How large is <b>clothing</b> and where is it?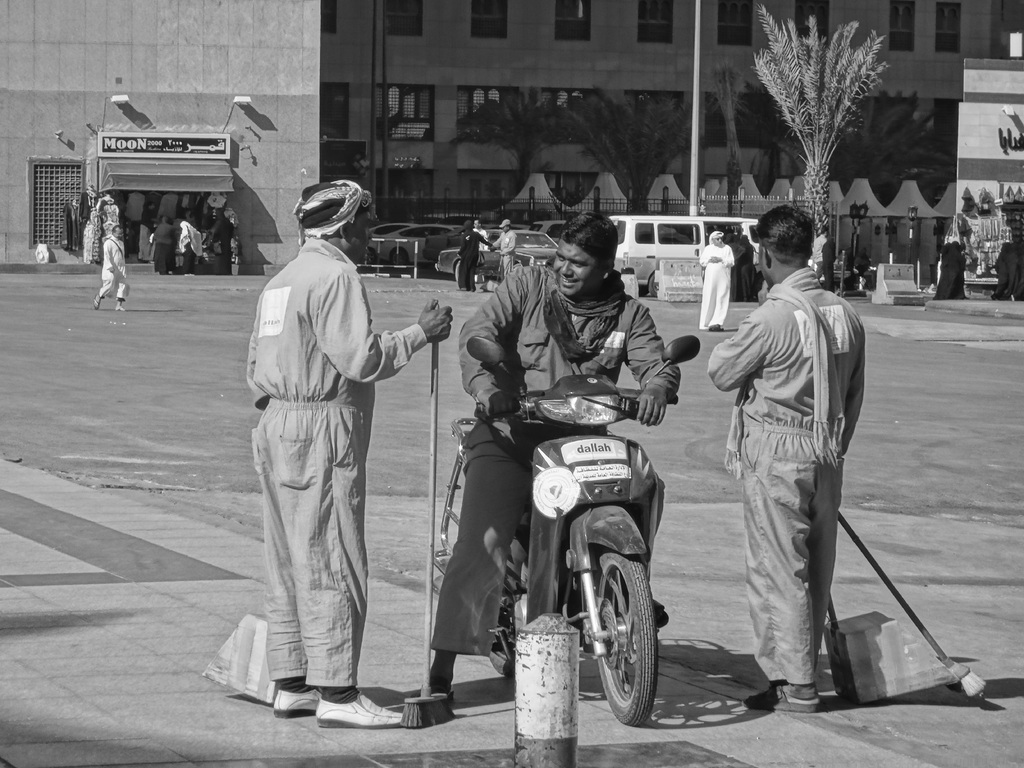
Bounding box: x1=249 y1=236 x2=428 y2=684.
